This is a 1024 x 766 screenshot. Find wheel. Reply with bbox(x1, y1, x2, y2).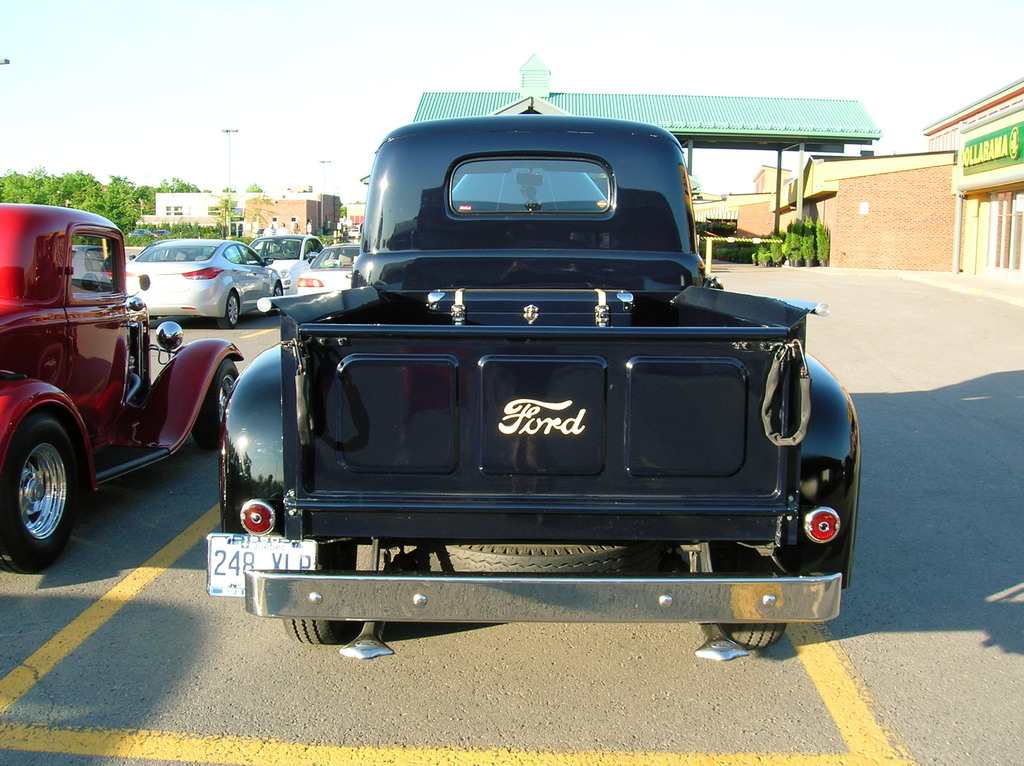
bbox(281, 543, 337, 644).
